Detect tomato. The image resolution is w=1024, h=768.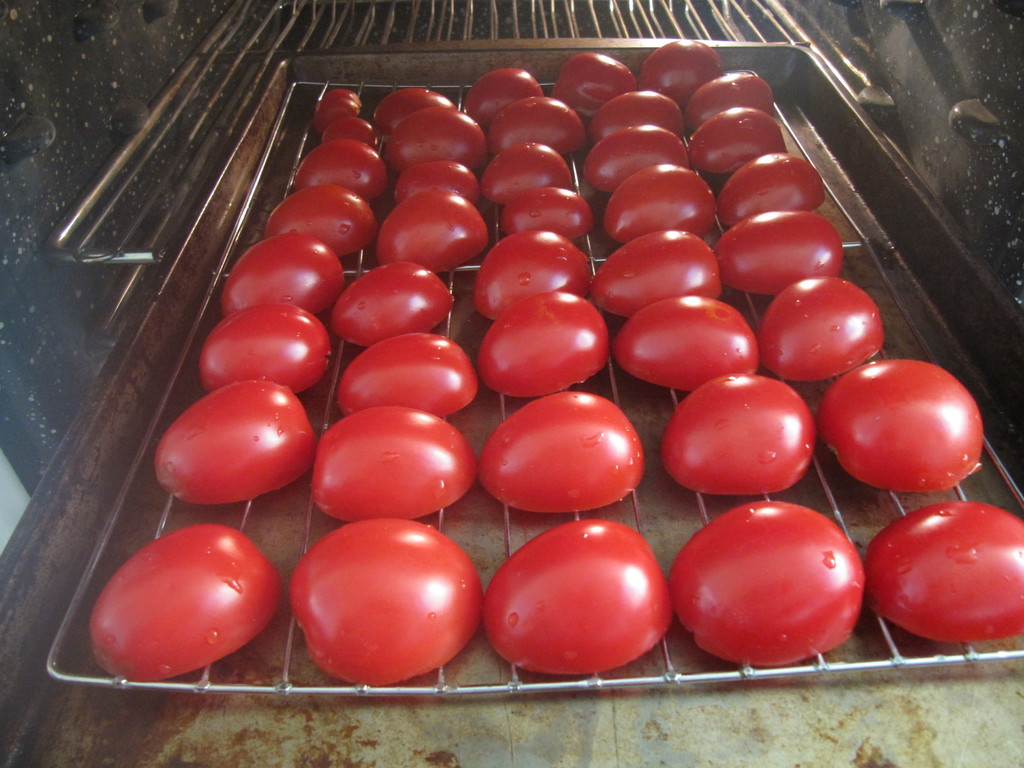
l=718, t=212, r=845, b=295.
